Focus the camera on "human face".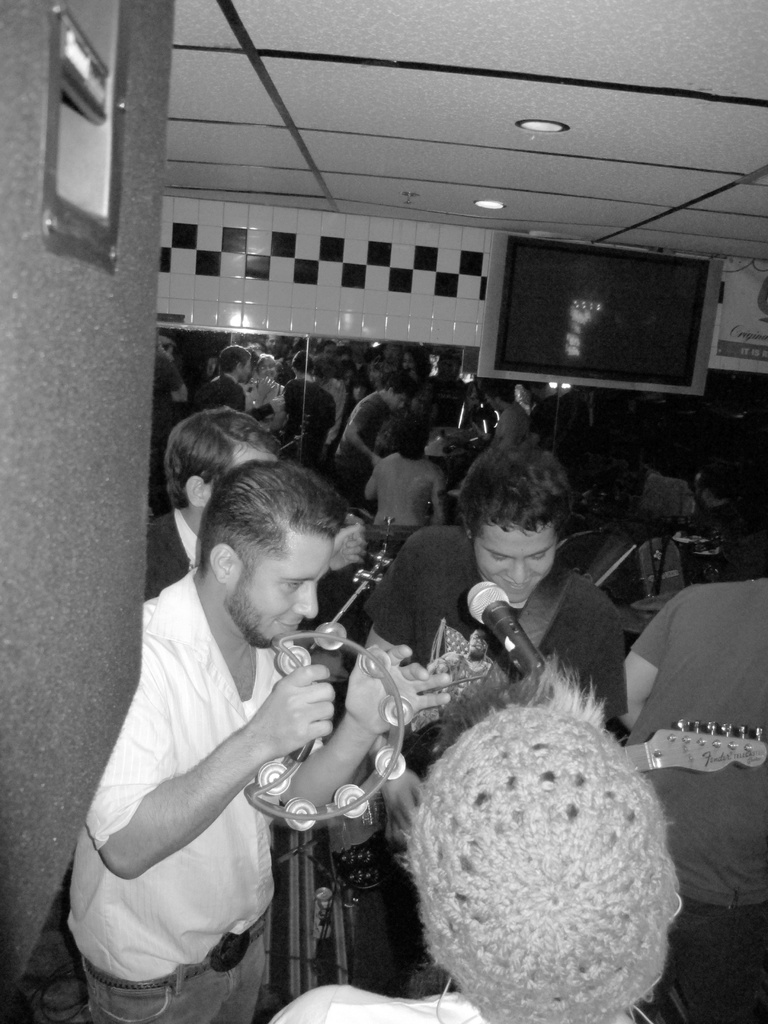
Focus region: [471, 524, 555, 609].
